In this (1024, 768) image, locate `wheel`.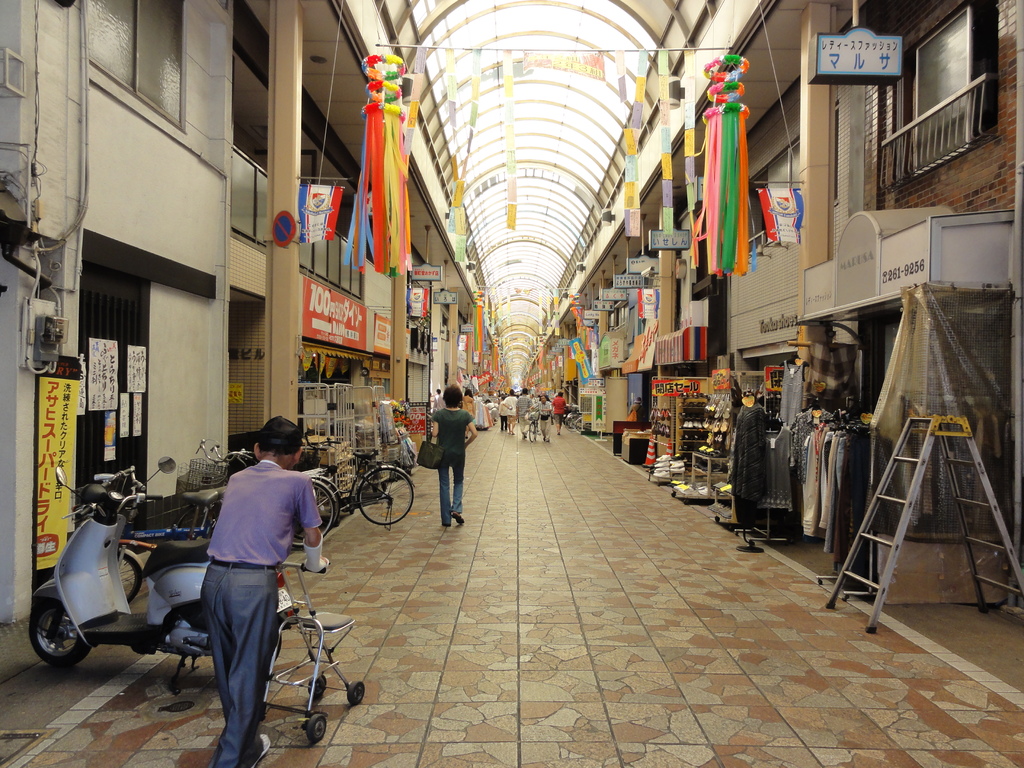
Bounding box: BBox(293, 477, 348, 533).
